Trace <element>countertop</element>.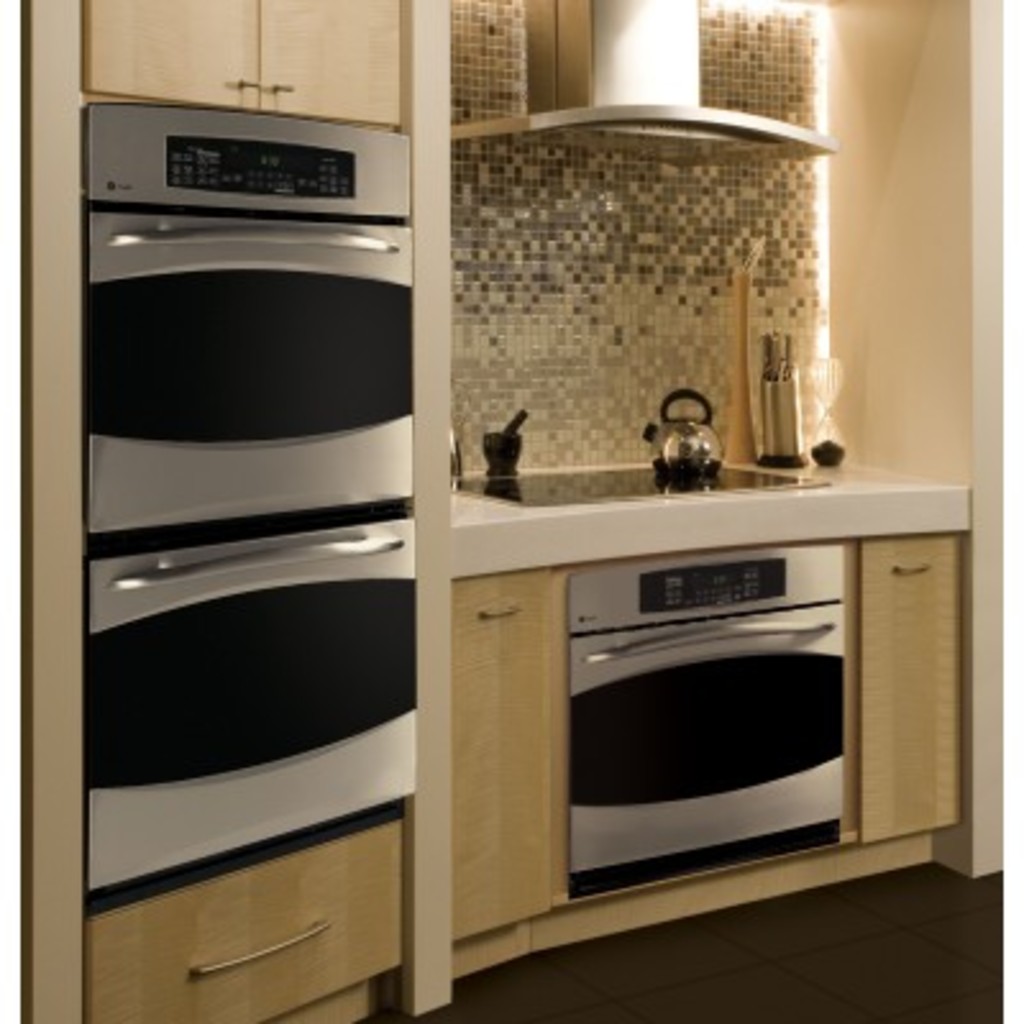
Traced to x1=445, y1=448, x2=968, y2=983.
